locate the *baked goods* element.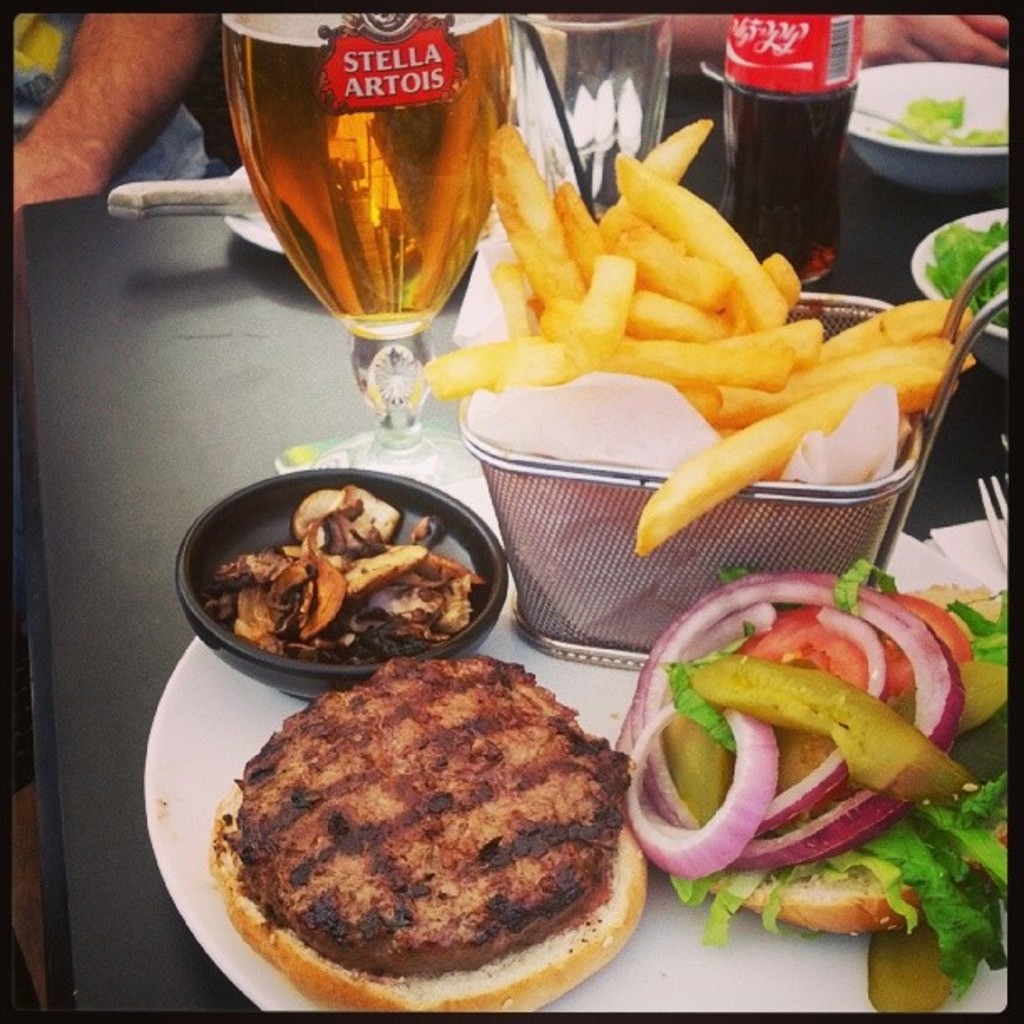
Element bbox: rect(607, 562, 1011, 949).
